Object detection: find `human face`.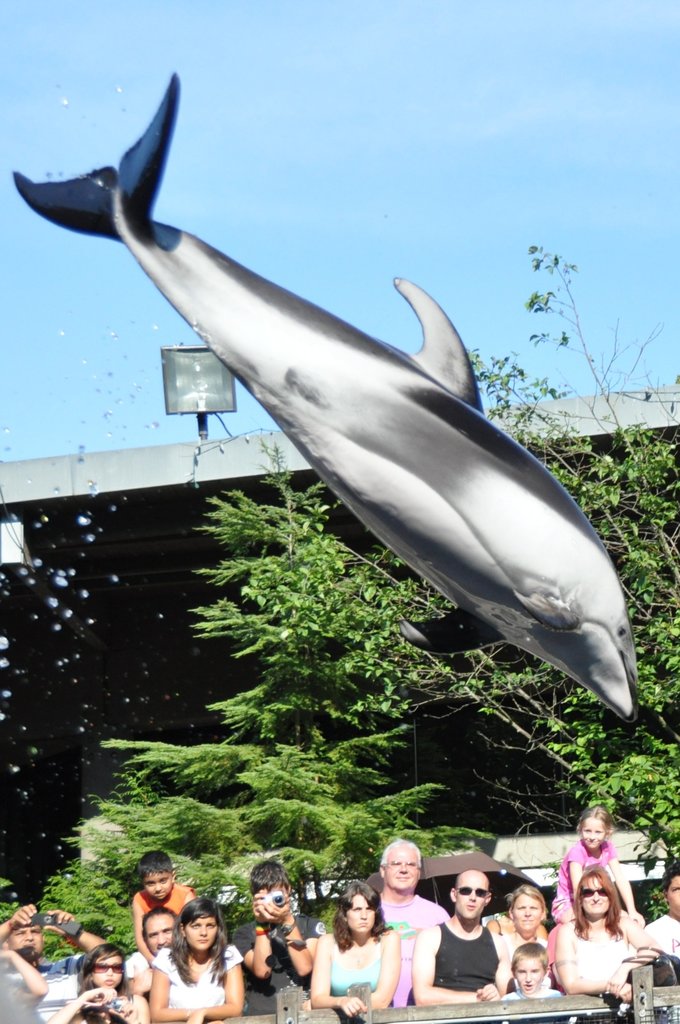
rect(458, 879, 482, 918).
